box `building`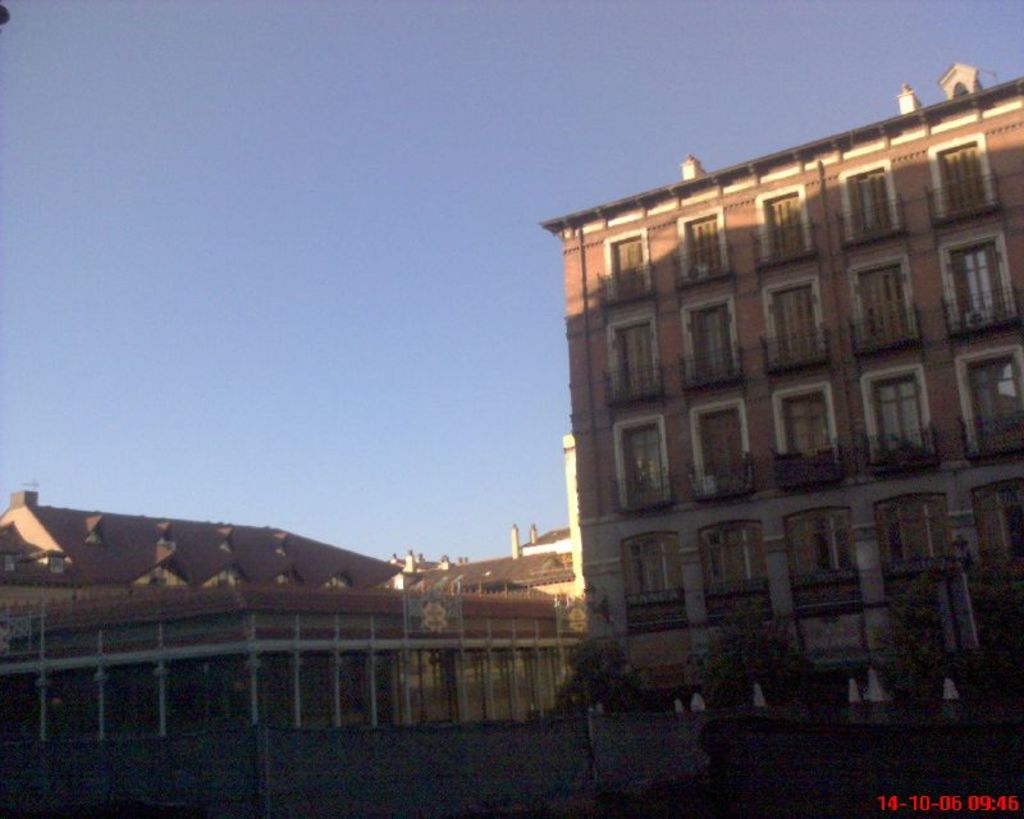
401 555 581 641
